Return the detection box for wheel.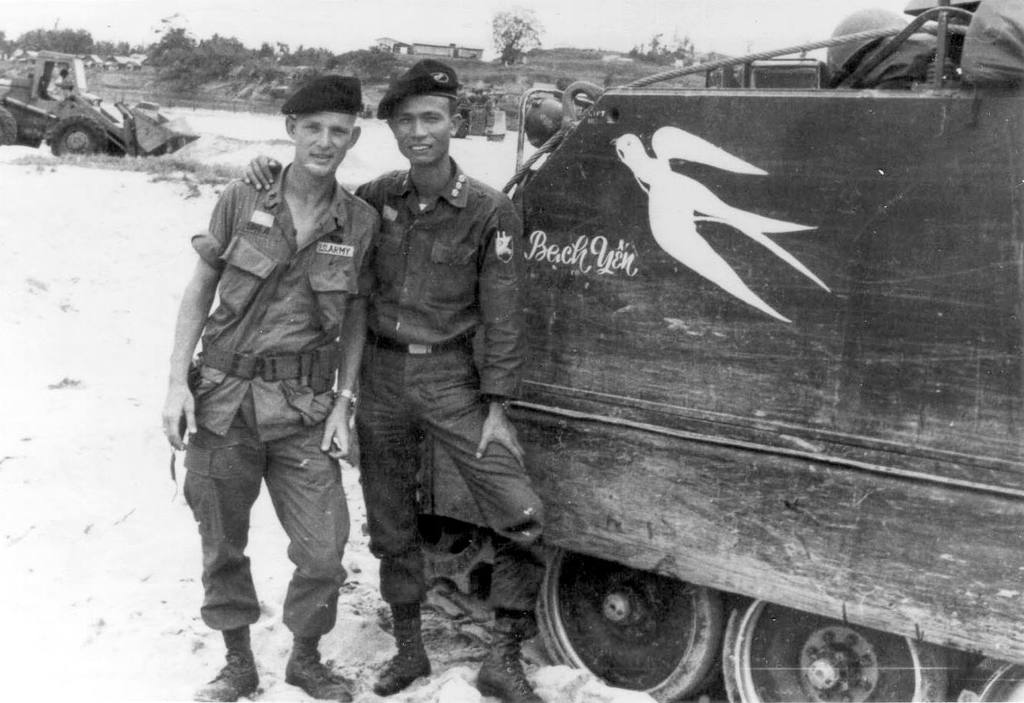
crop(959, 658, 1023, 702).
